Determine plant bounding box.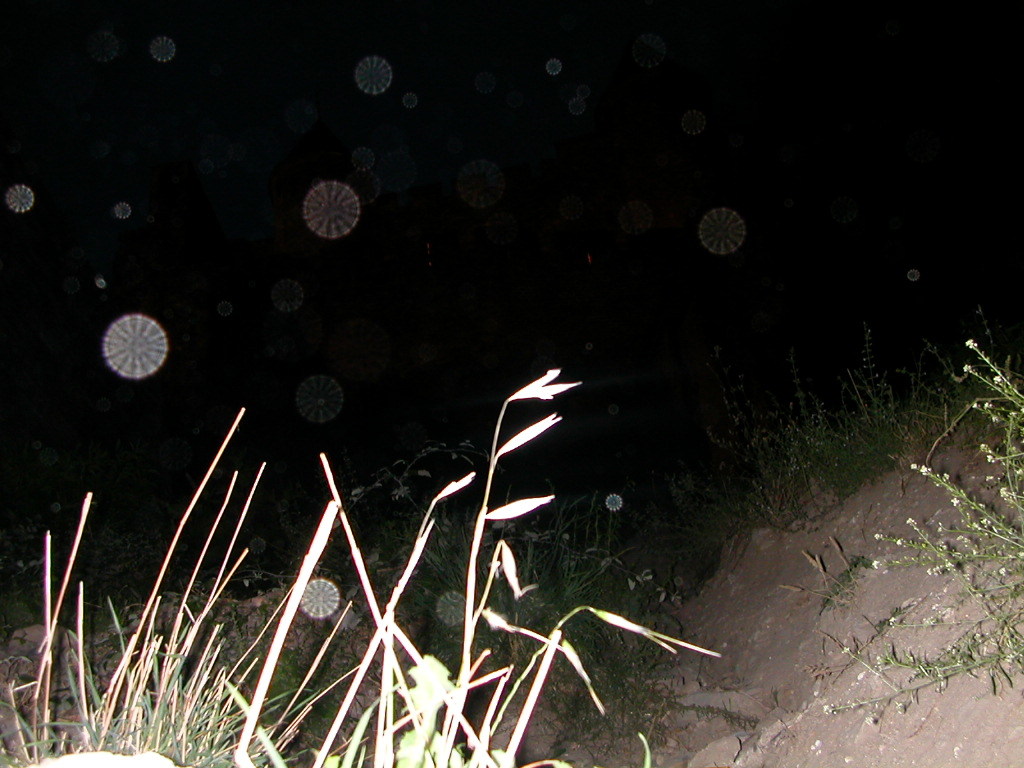
Determined: Rect(812, 344, 1023, 718).
